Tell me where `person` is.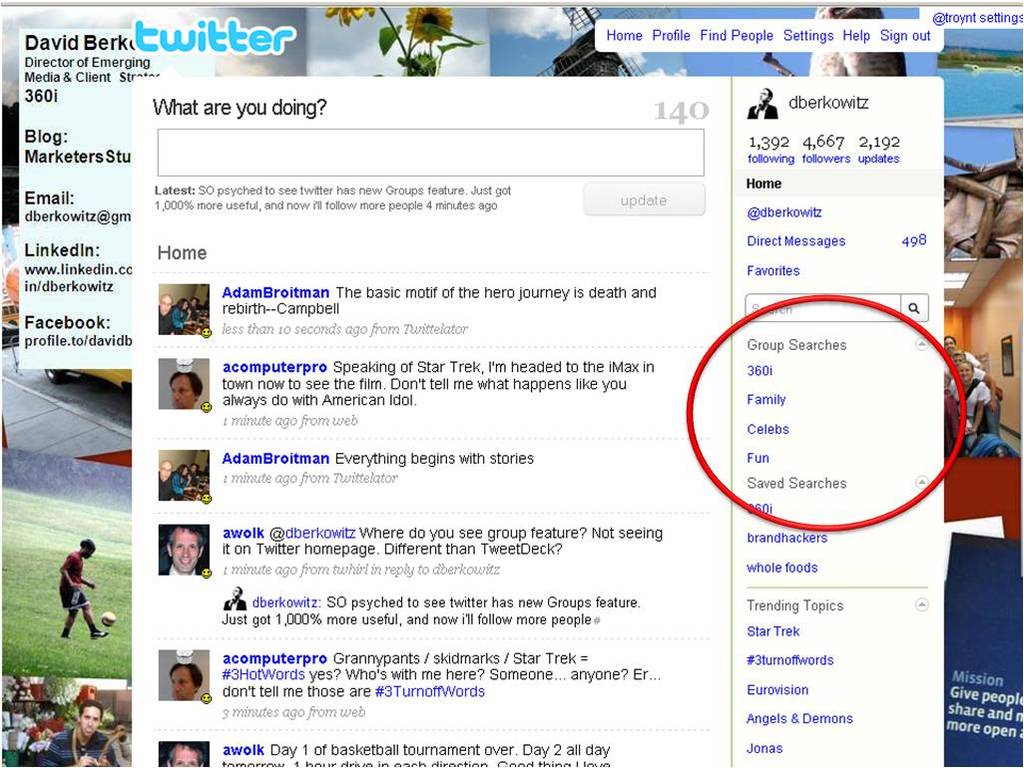
`person` is at <box>940,330,984,365</box>.
